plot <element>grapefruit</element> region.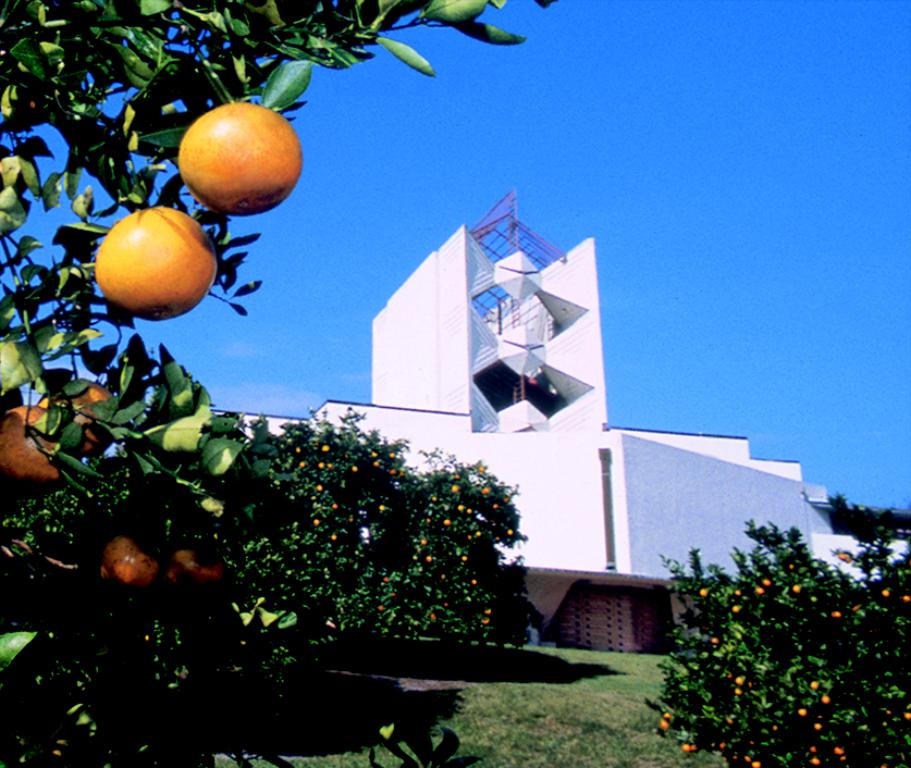
Plotted at <bbox>808, 755, 821, 767</bbox>.
